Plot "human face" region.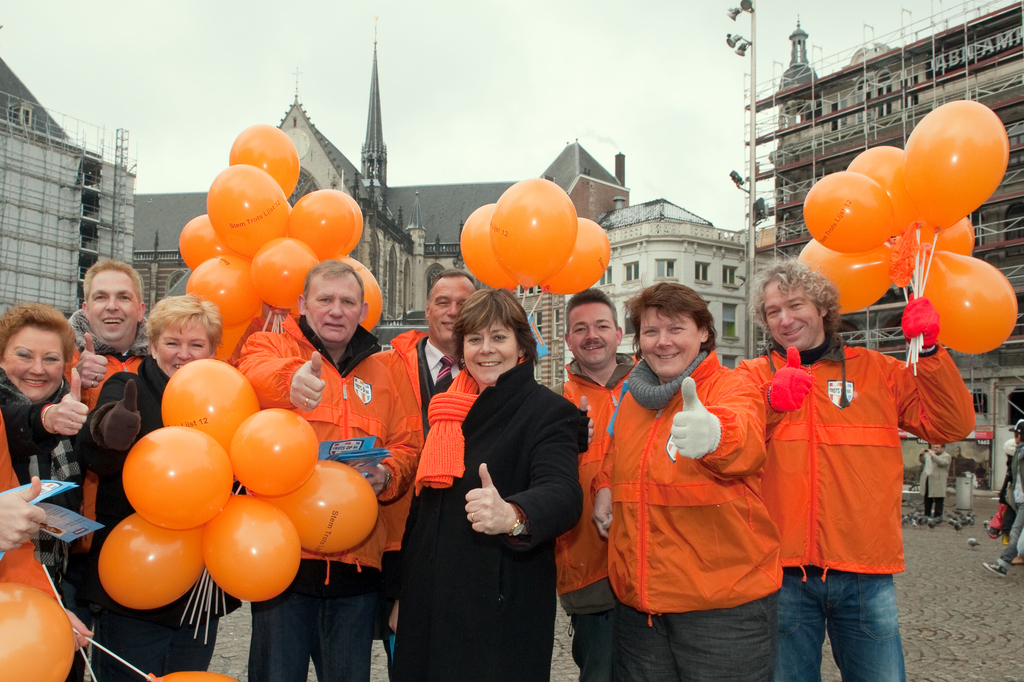
Plotted at [x1=157, y1=317, x2=210, y2=374].
